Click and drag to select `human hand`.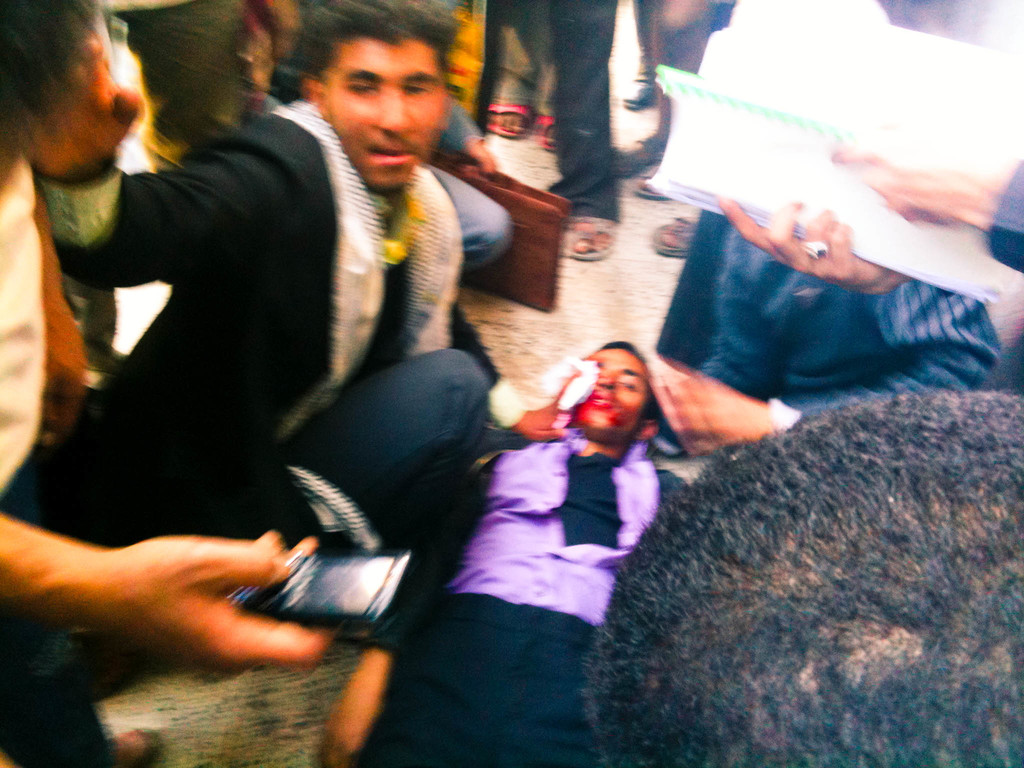
Selection: (x1=465, y1=132, x2=493, y2=173).
